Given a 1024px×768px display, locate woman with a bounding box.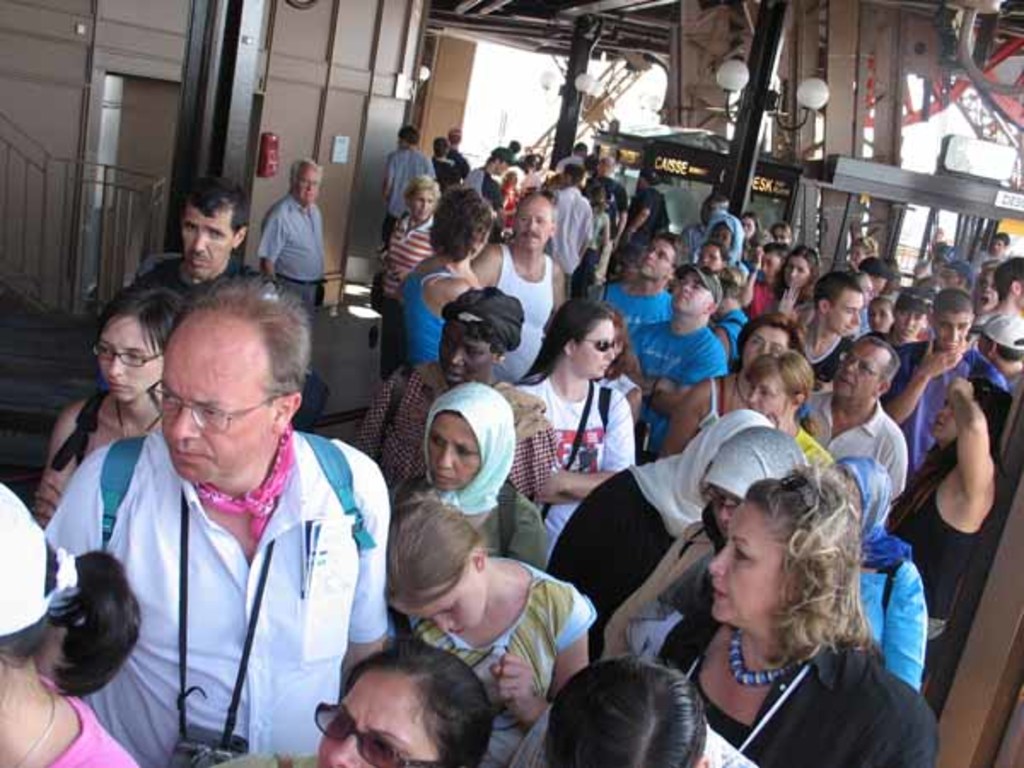
Located: x1=604 y1=464 x2=954 y2=766.
